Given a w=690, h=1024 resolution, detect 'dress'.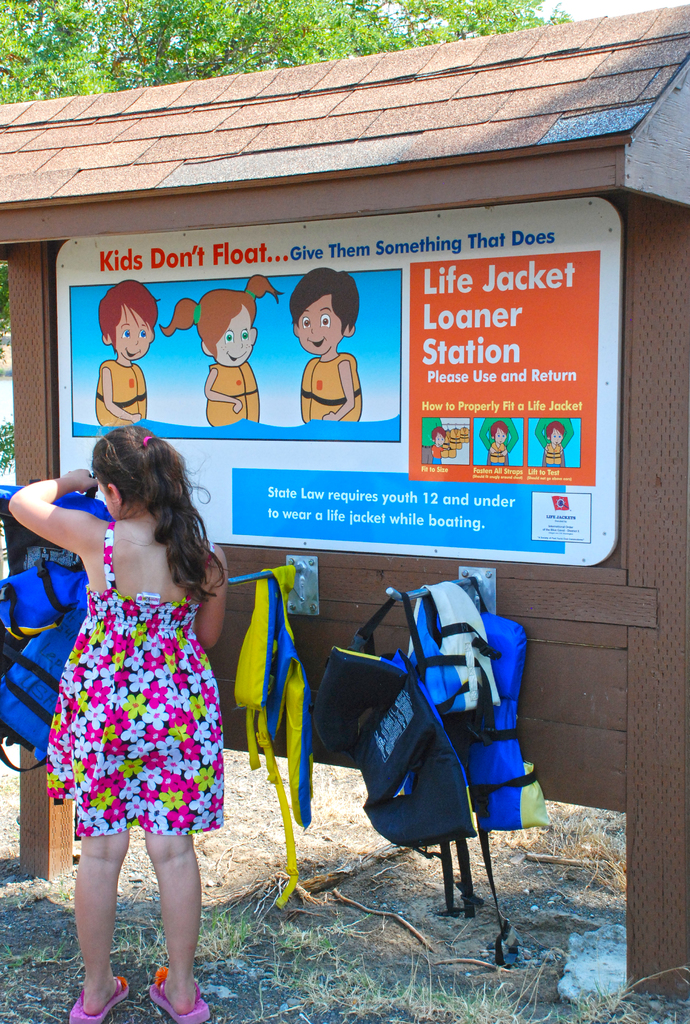
detection(42, 521, 231, 841).
